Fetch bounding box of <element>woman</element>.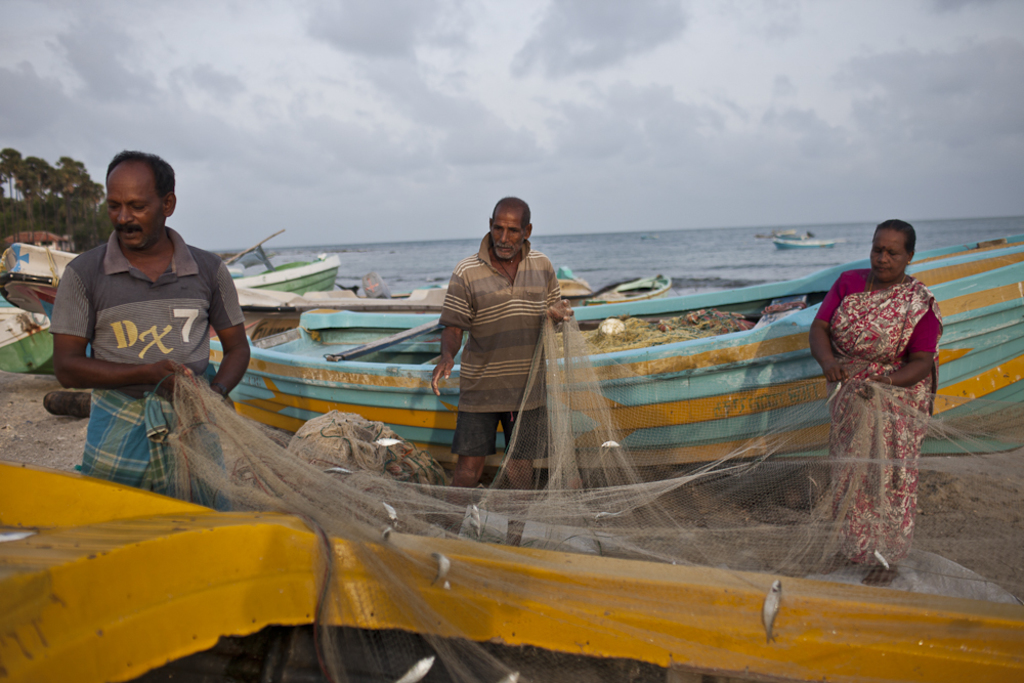
Bbox: region(810, 214, 931, 587).
